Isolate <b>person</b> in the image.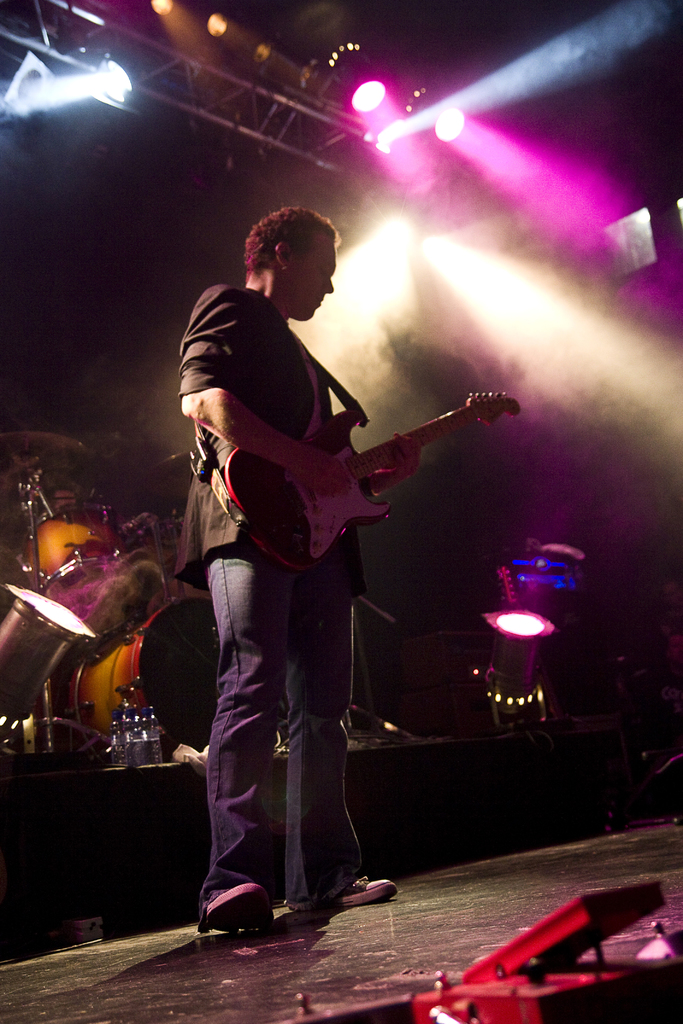
Isolated region: x1=179, y1=202, x2=419, y2=935.
